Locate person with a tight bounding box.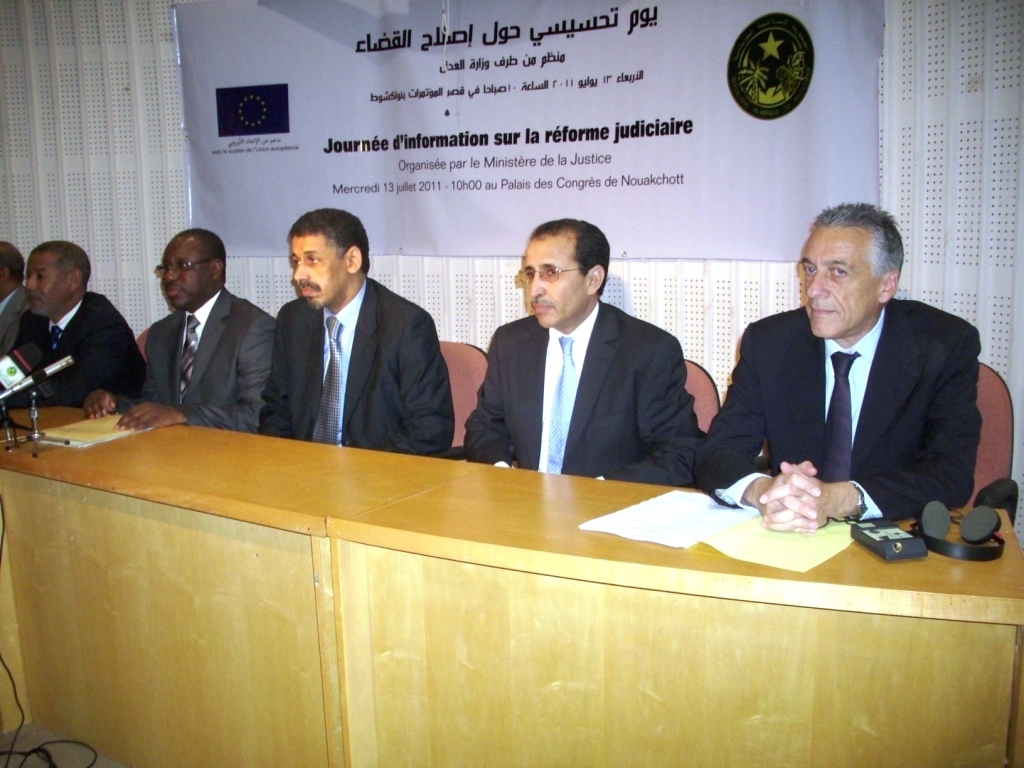
bbox=[0, 232, 161, 403].
